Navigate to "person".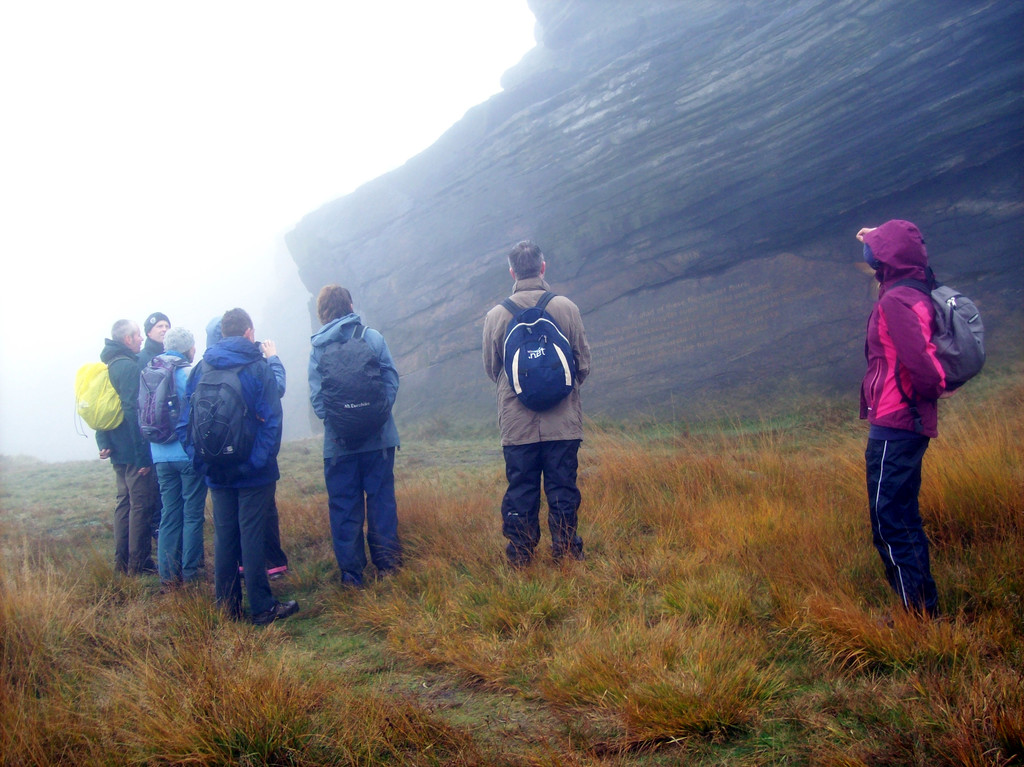
Navigation target: [308, 286, 405, 590].
